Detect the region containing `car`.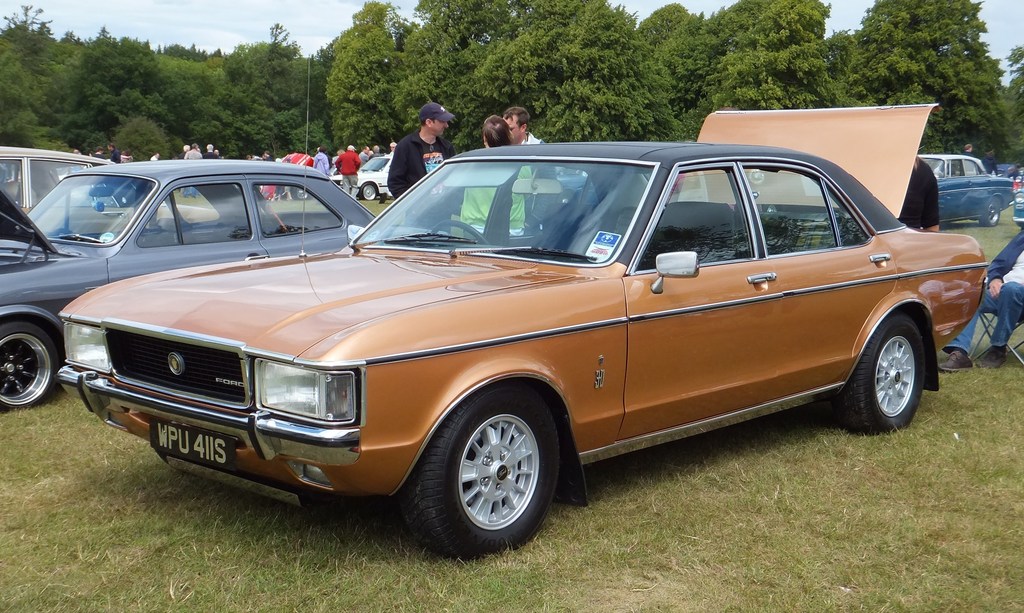
x1=0, y1=157, x2=387, y2=413.
